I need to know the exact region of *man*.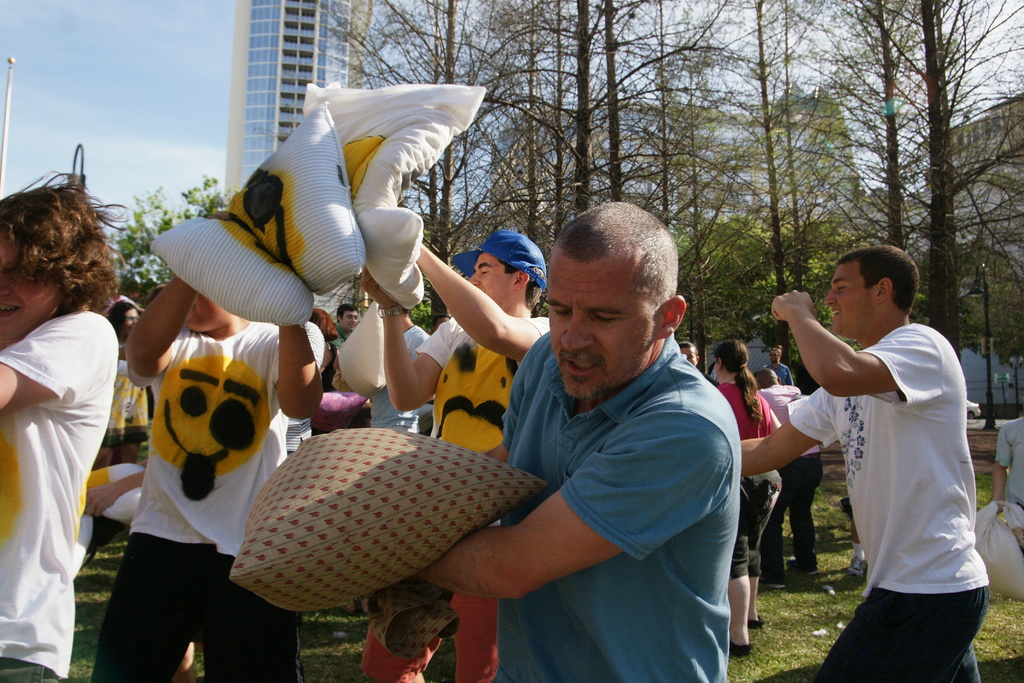
Region: <region>990, 414, 1023, 513</region>.
